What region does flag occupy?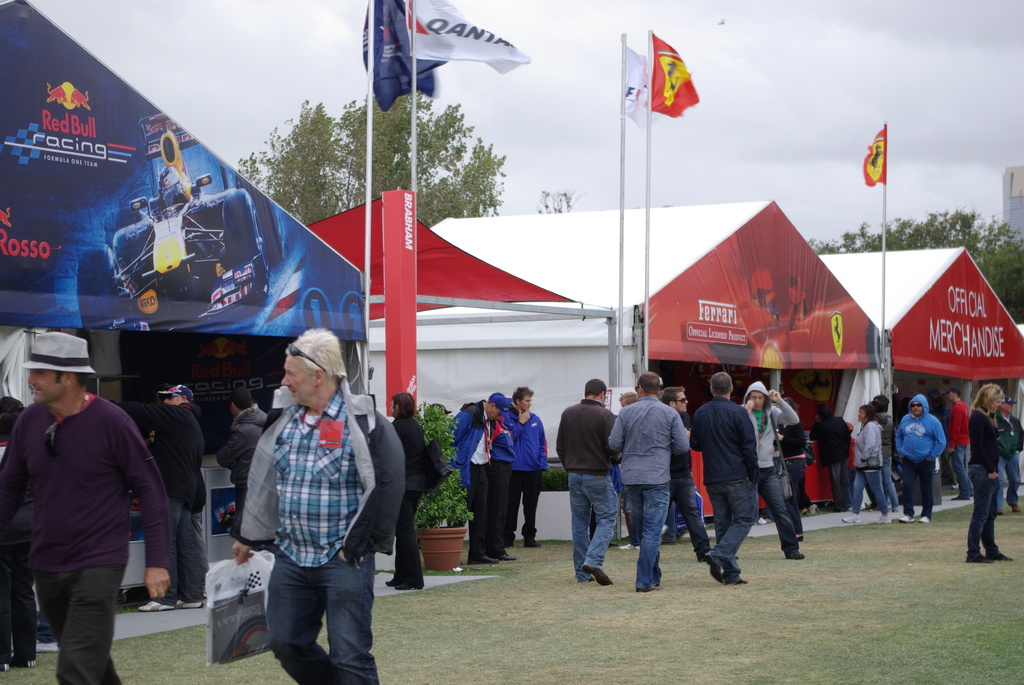
select_region(648, 24, 700, 129).
